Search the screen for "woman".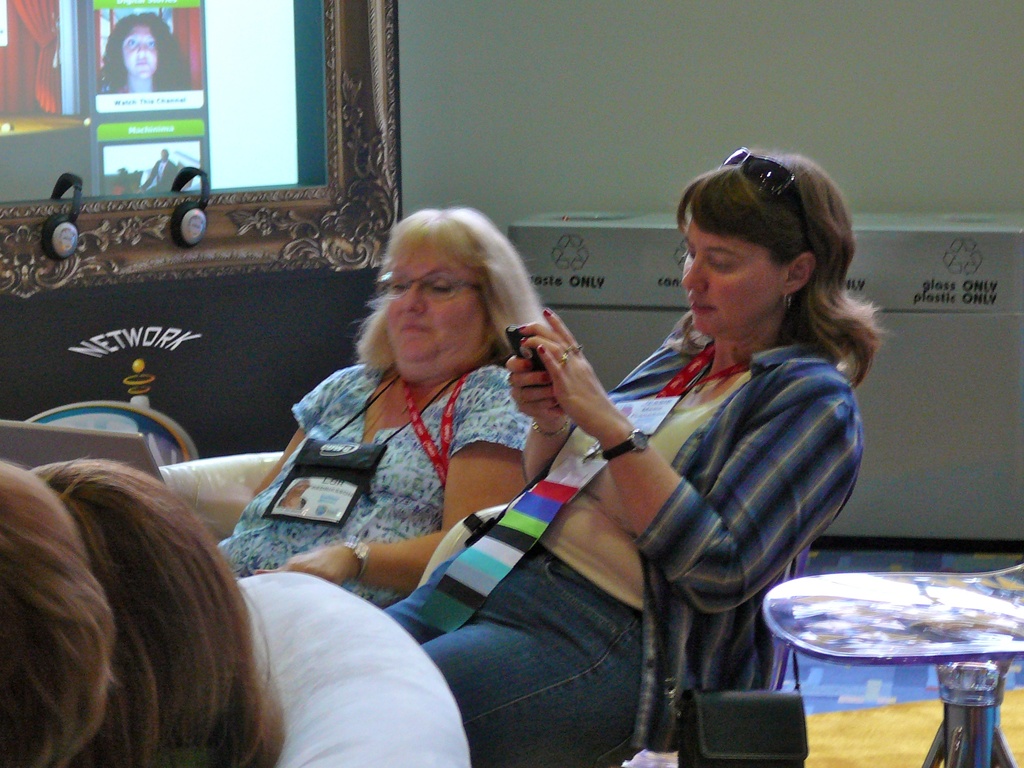
Found at box(386, 150, 863, 767).
